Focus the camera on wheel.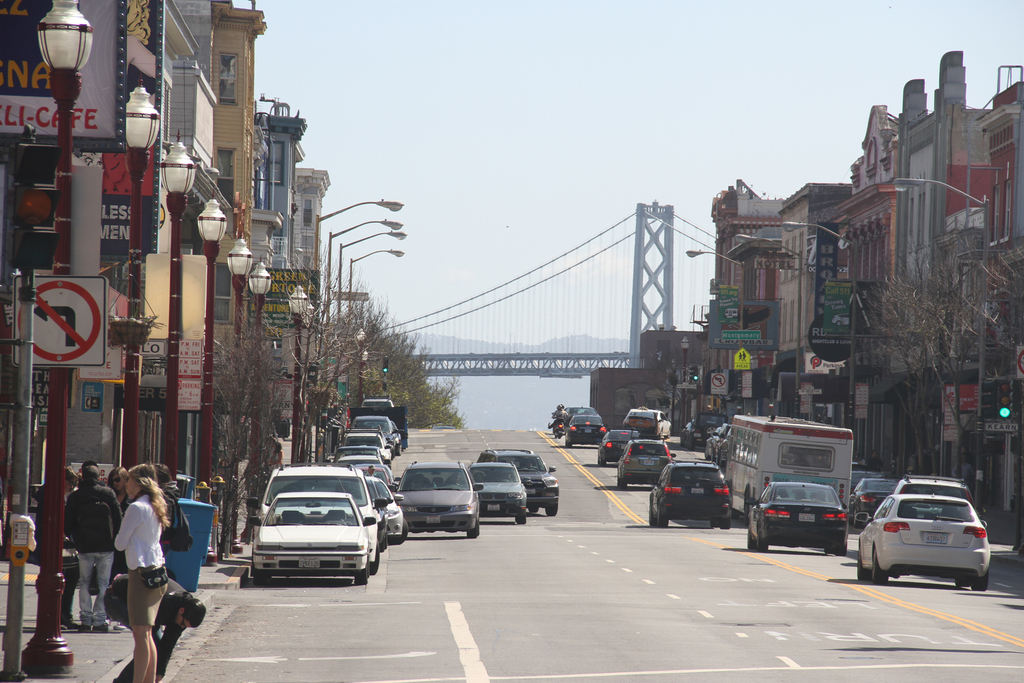
Focus region: <bbox>717, 513, 735, 531</bbox>.
